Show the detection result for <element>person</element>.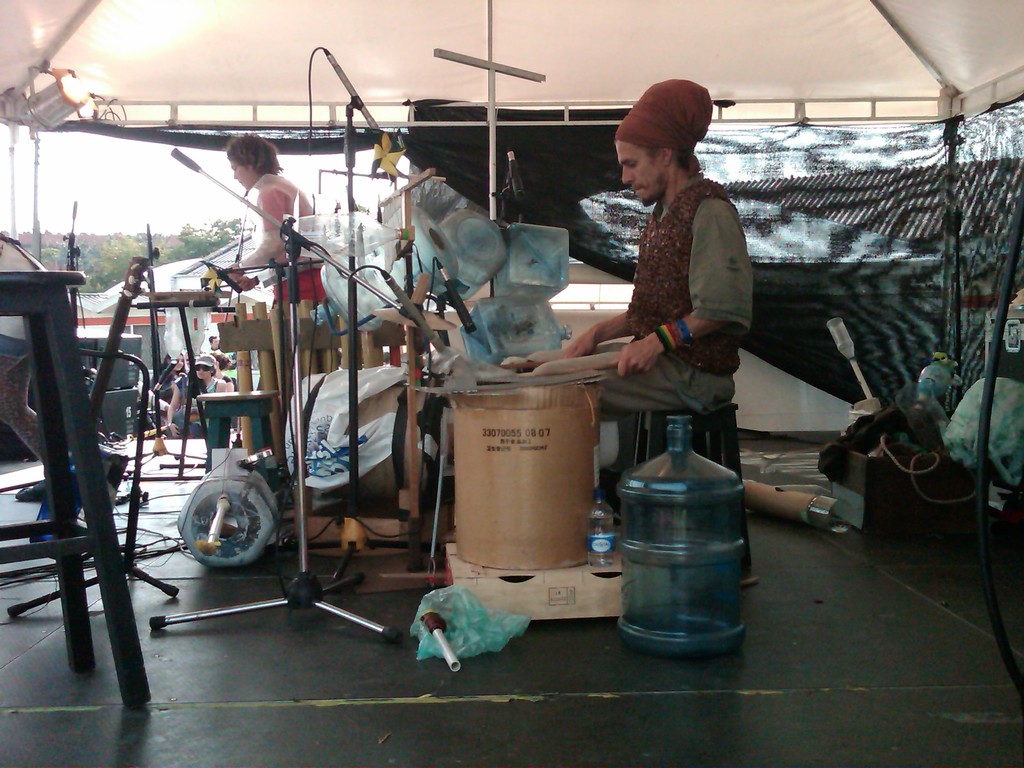
l=145, t=342, r=251, b=431.
